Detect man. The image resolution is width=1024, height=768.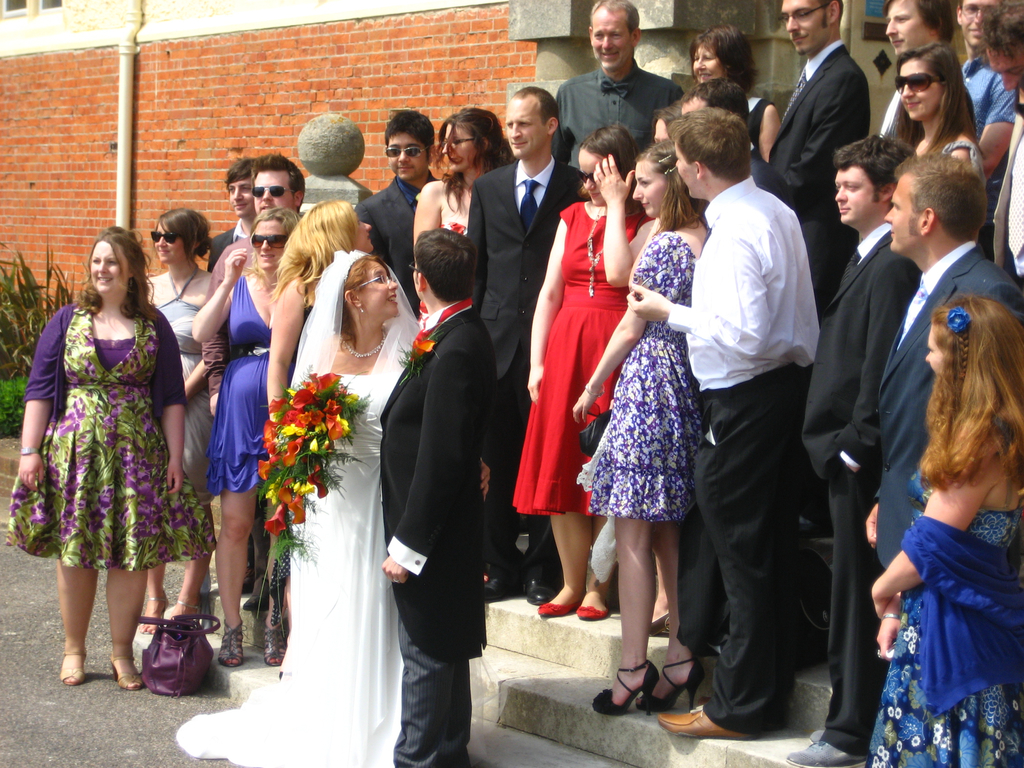
{"x1": 204, "y1": 155, "x2": 266, "y2": 278}.
